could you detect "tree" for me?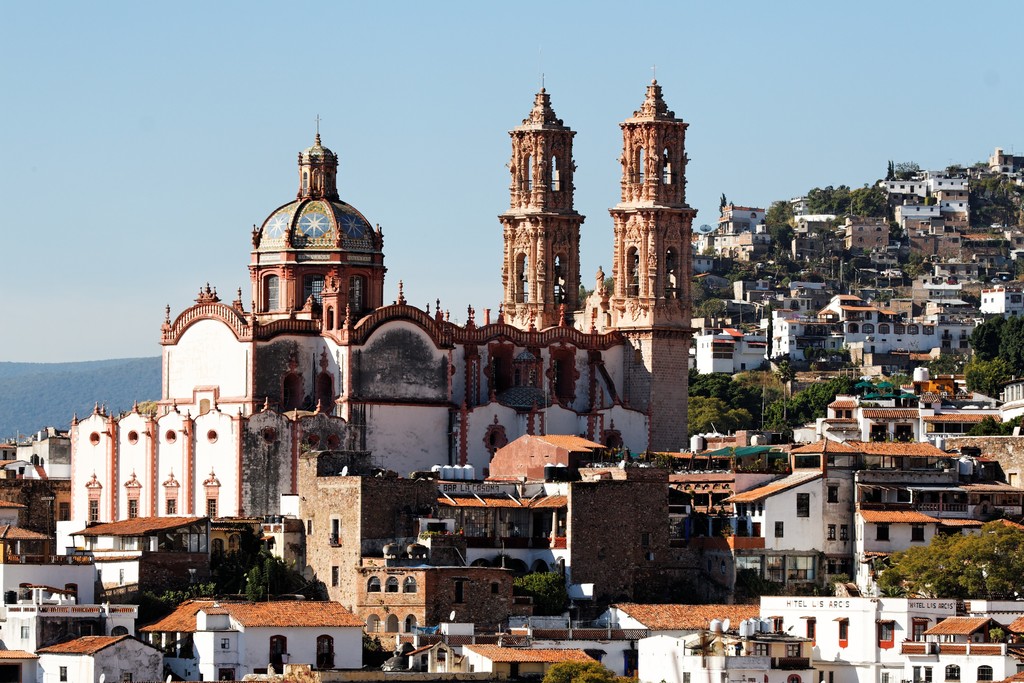
Detection result: {"left": 685, "top": 393, "right": 748, "bottom": 431}.
